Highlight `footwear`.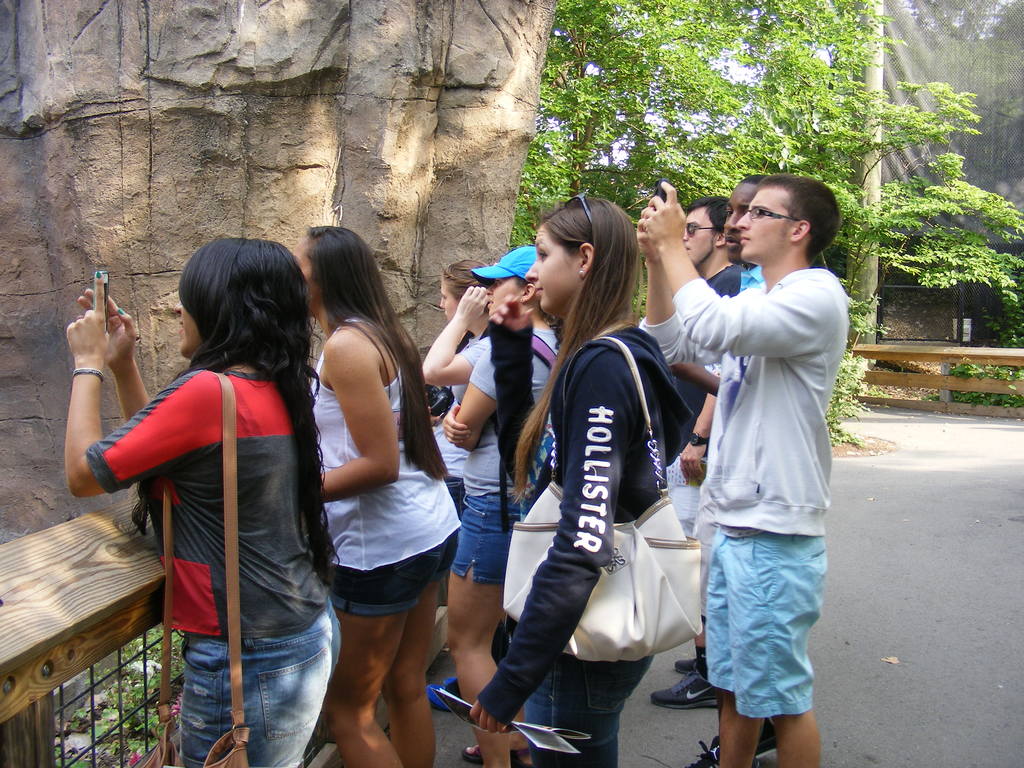
Highlighted region: [649,664,723,711].
